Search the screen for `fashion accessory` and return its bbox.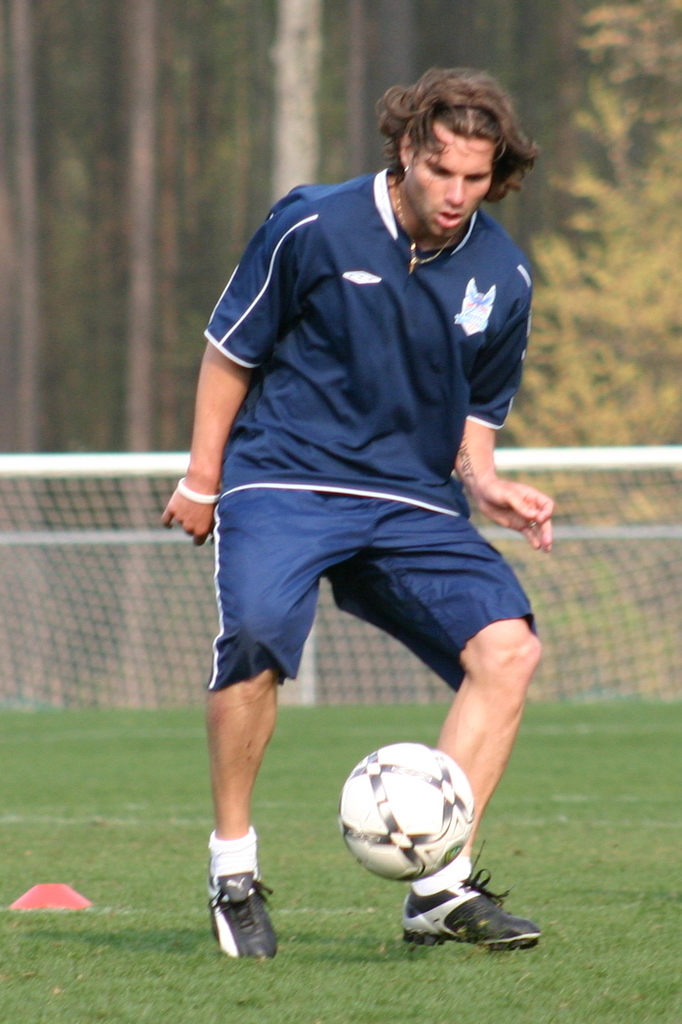
Found: Rect(179, 477, 221, 503).
